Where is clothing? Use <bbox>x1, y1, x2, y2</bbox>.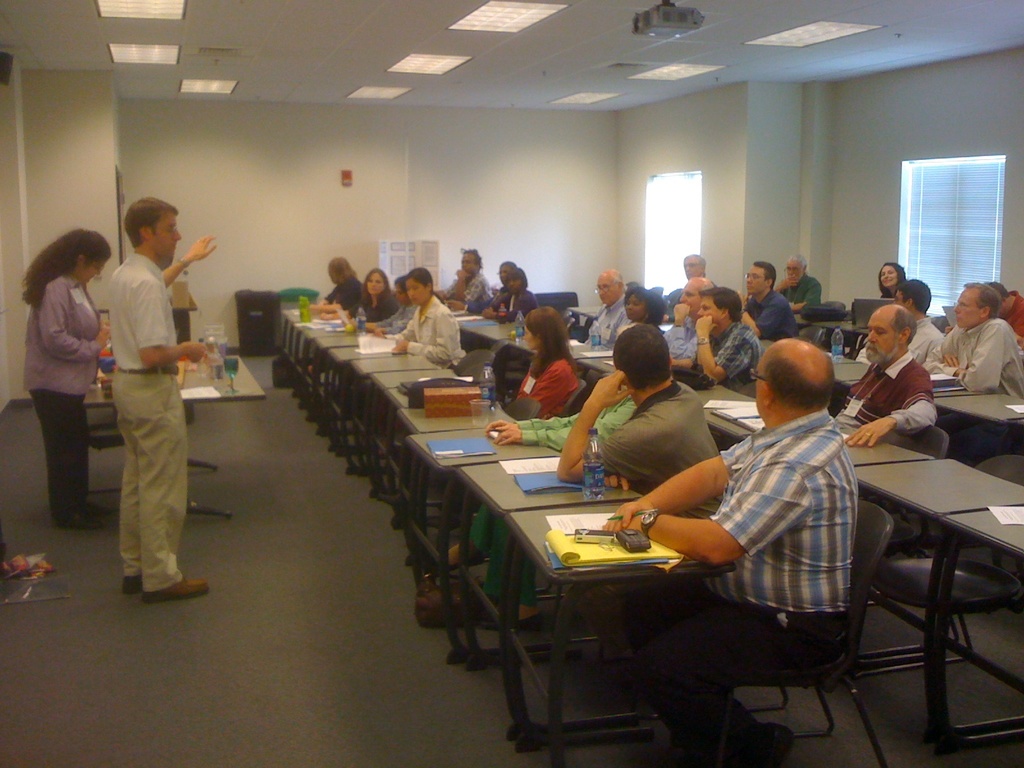
<bbox>78, 211, 199, 589</bbox>.
